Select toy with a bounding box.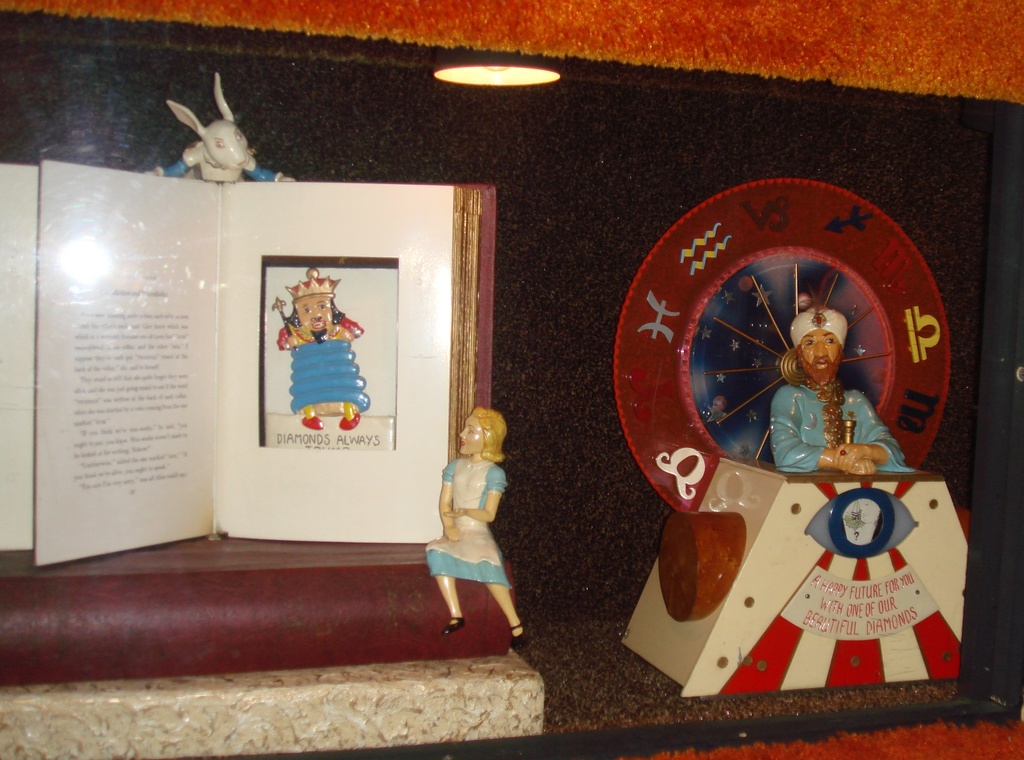
bbox(273, 265, 365, 427).
